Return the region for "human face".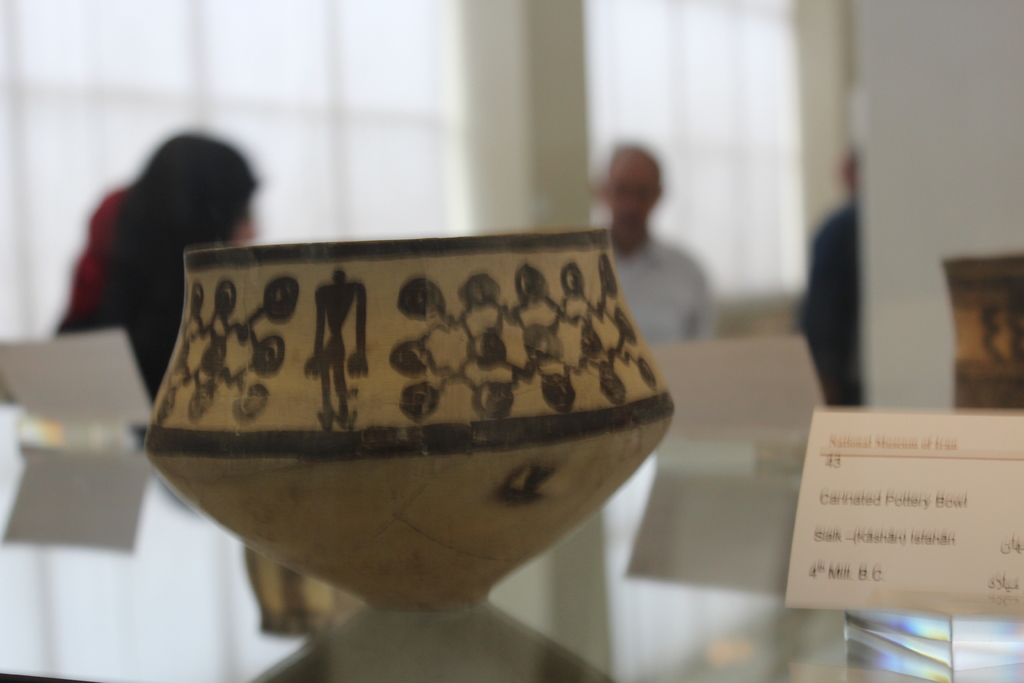
box=[617, 155, 663, 227].
